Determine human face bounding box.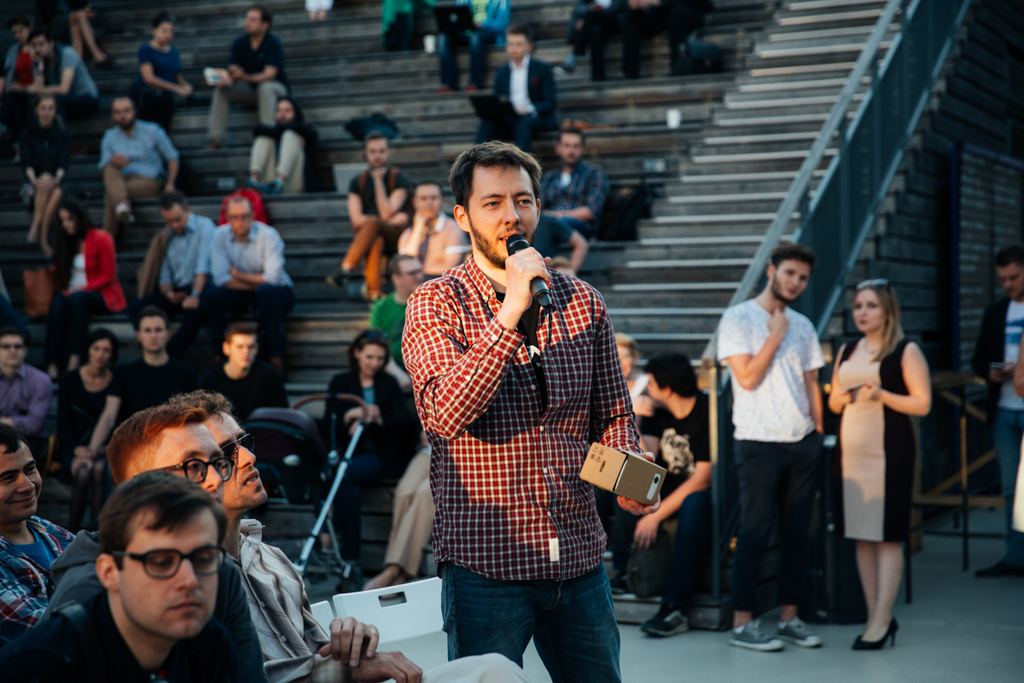
Determined: 400, 256, 424, 292.
